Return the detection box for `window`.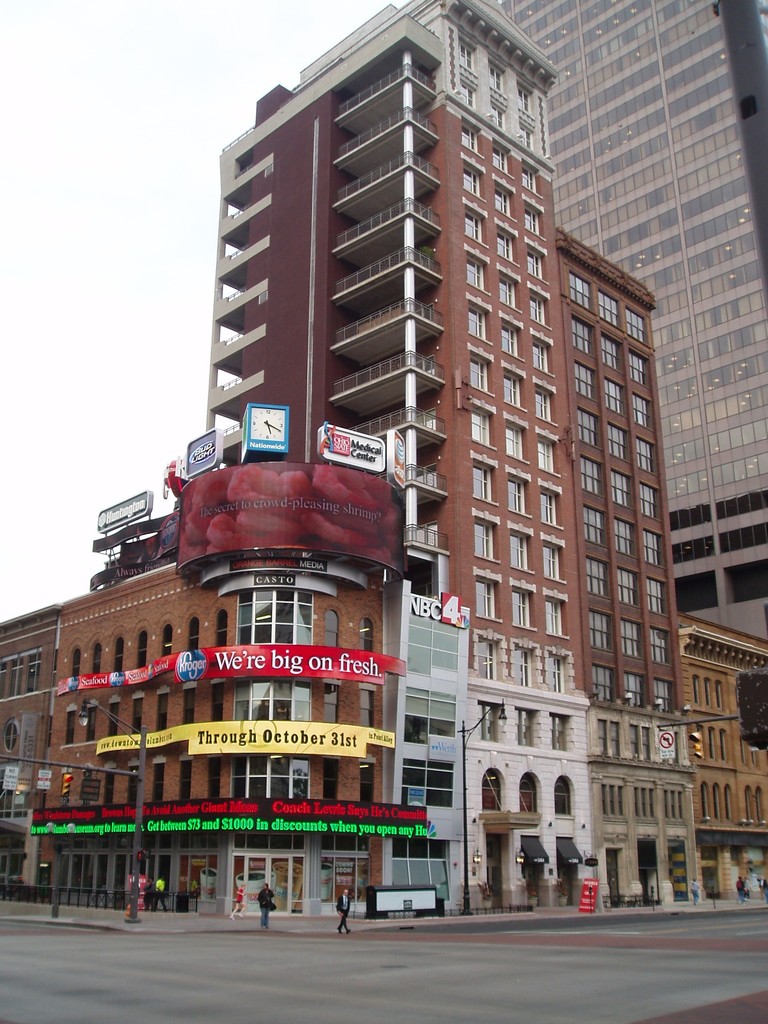
left=606, top=423, right=627, bottom=463.
